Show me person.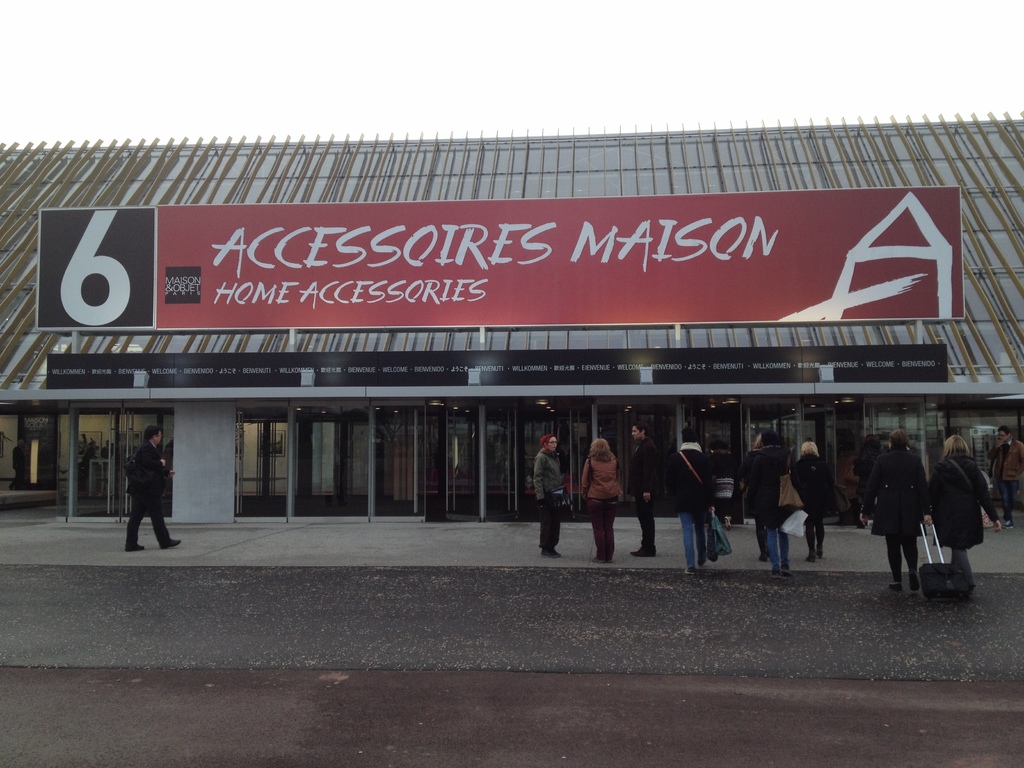
person is here: [121, 426, 178, 554].
